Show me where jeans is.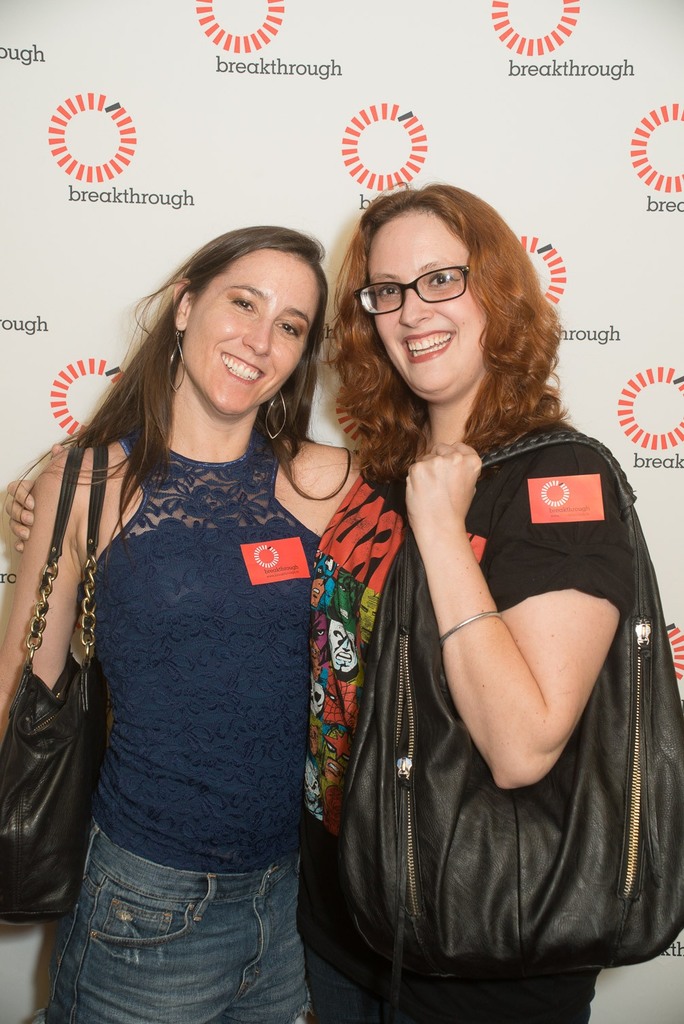
jeans is at pyautogui.locateOnScreen(59, 852, 312, 1019).
